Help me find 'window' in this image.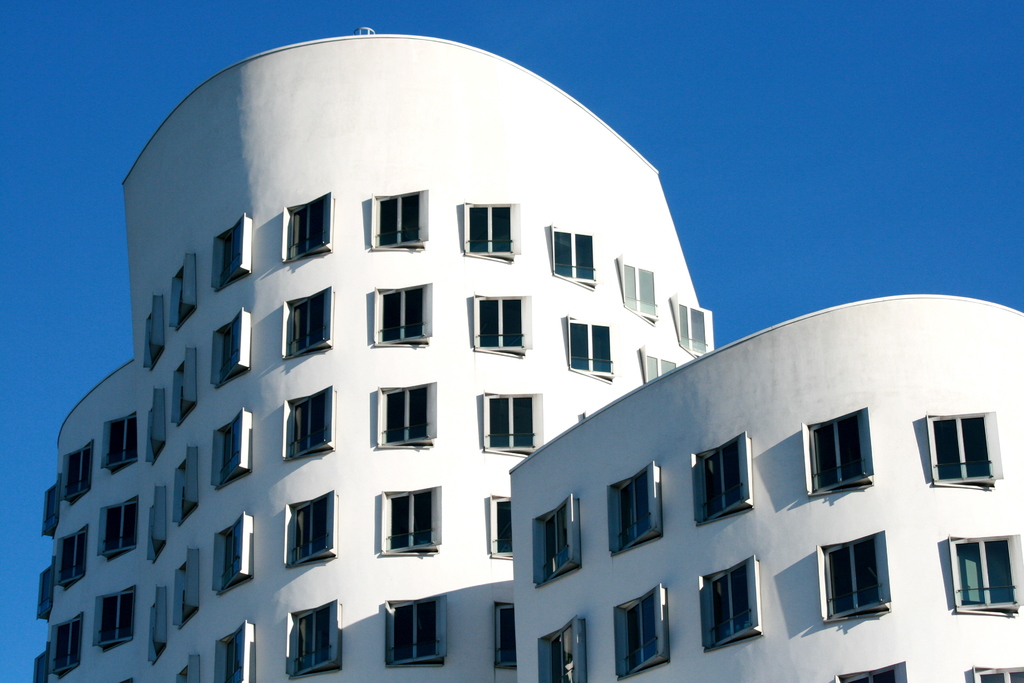
Found it: box(278, 199, 335, 267).
